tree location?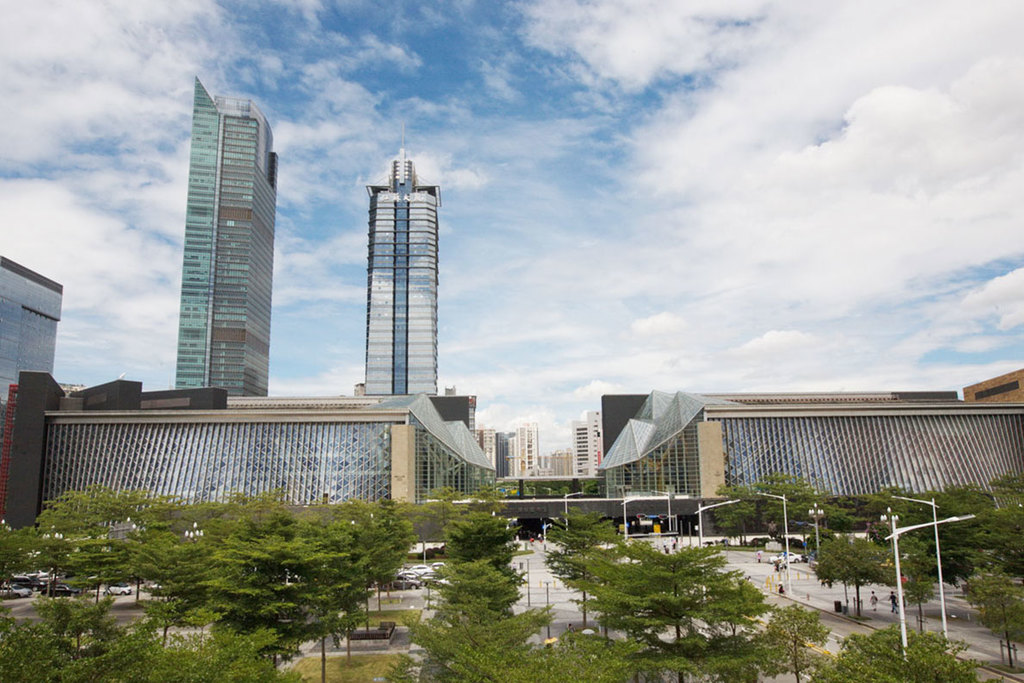
[811, 534, 896, 624]
